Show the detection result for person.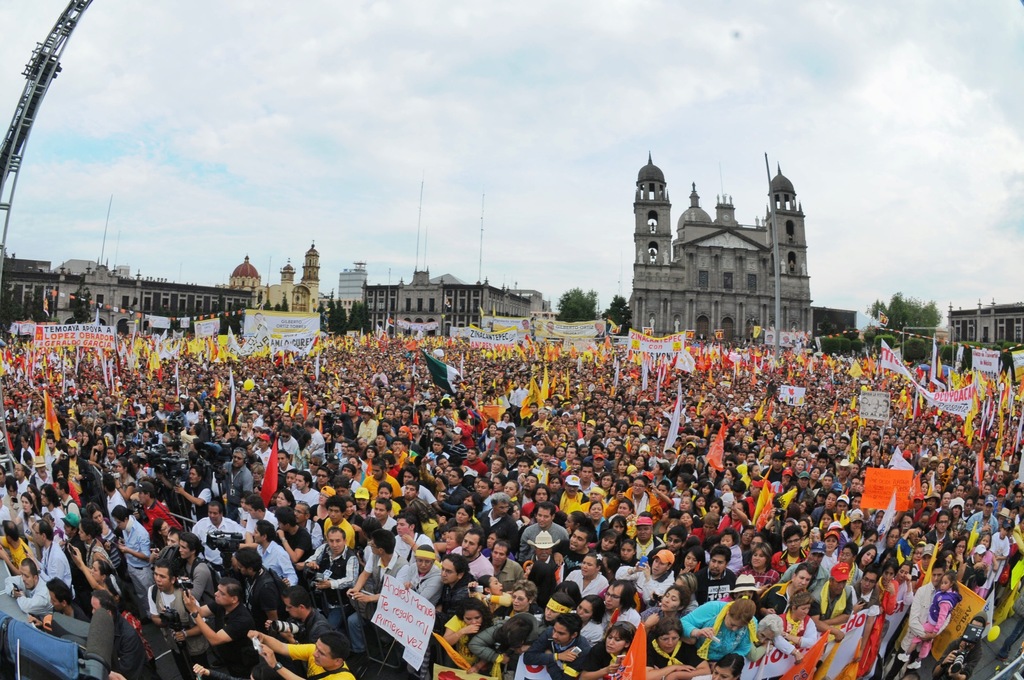
[246, 519, 296, 589].
